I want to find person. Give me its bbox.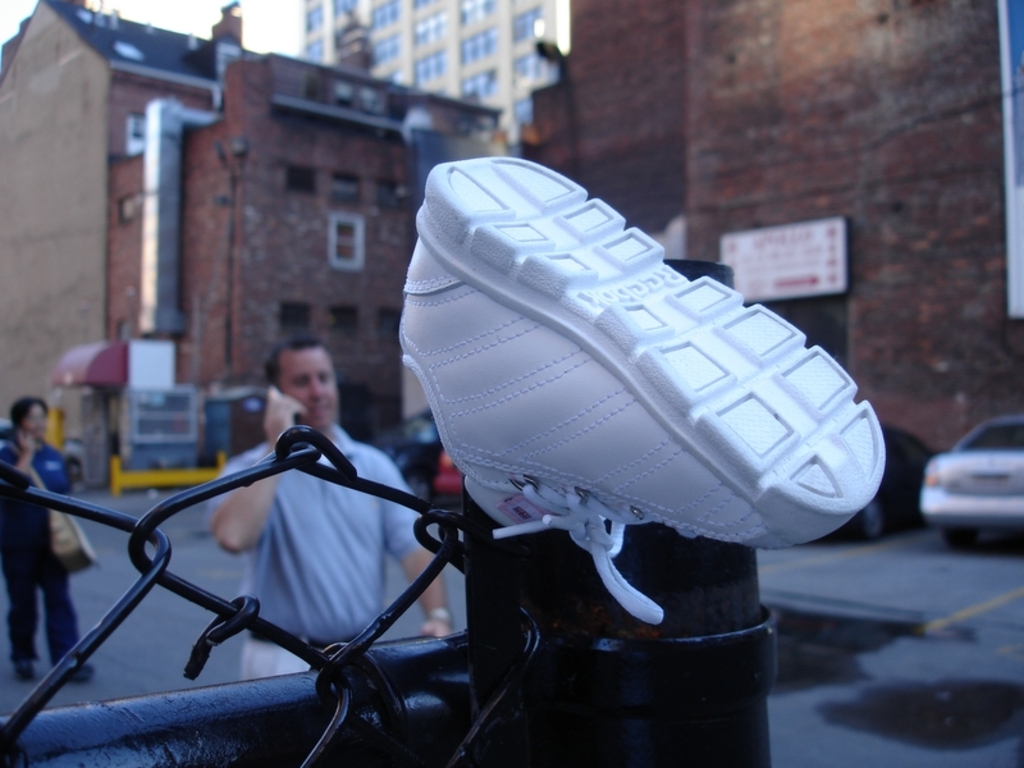
211:332:460:677.
